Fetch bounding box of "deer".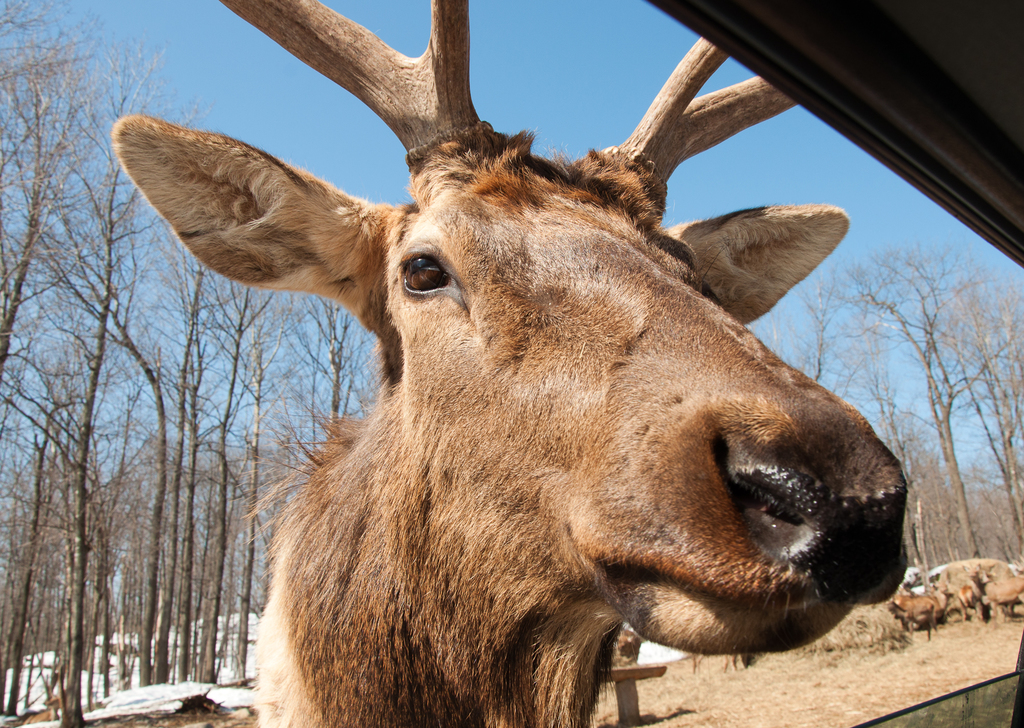
Bbox: [113,0,911,727].
